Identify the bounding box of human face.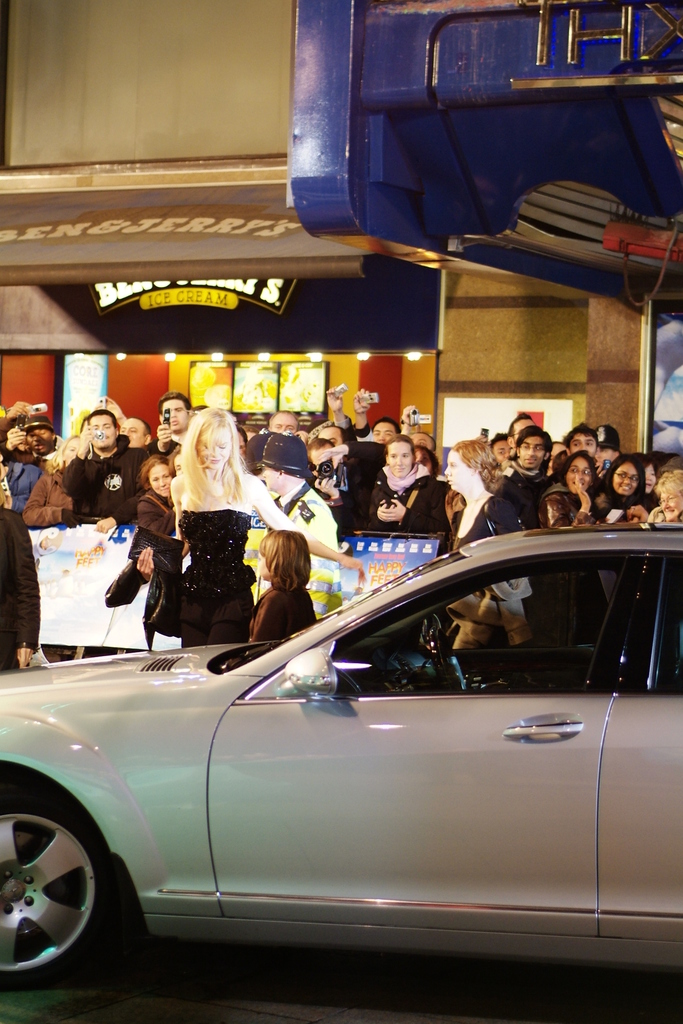
detection(89, 413, 117, 447).
